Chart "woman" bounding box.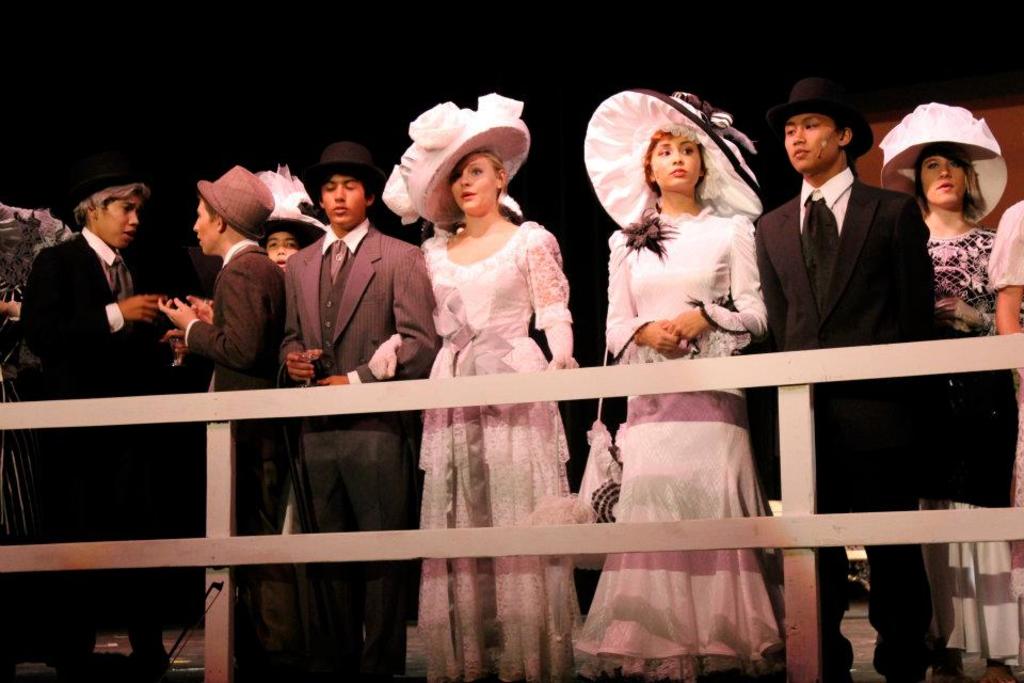
Charted: <bbox>254, 166, 333, 676</bbox>.
